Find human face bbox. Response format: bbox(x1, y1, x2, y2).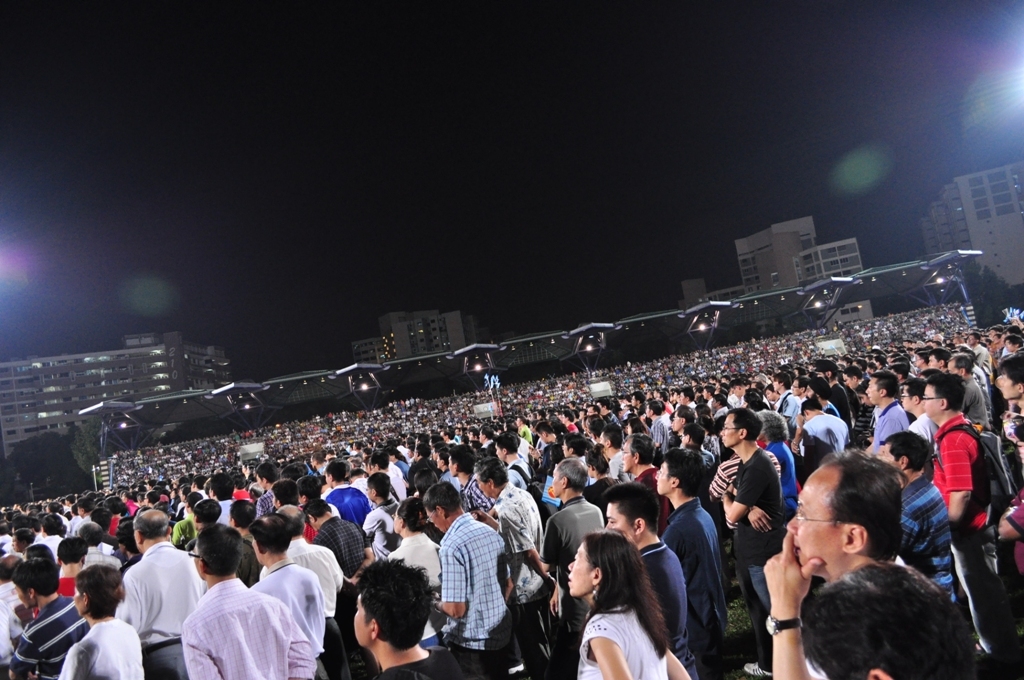
bbox(568, 543, 594, 601).
